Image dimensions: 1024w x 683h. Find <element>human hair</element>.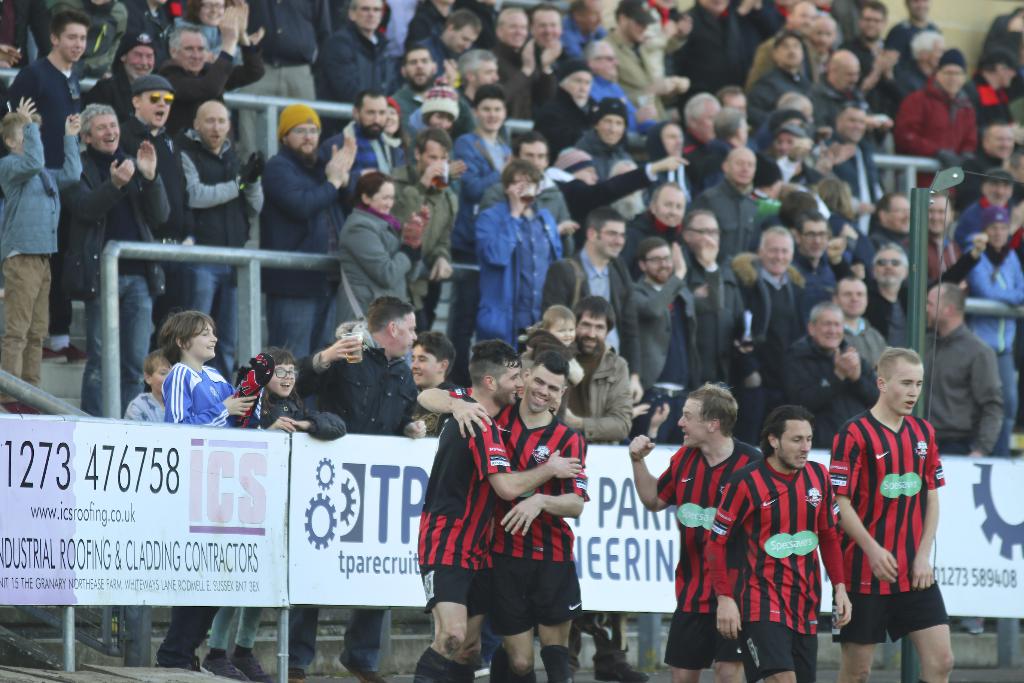
{"left": 166, "top": 21, "right": 204, "bottom": 52}.
